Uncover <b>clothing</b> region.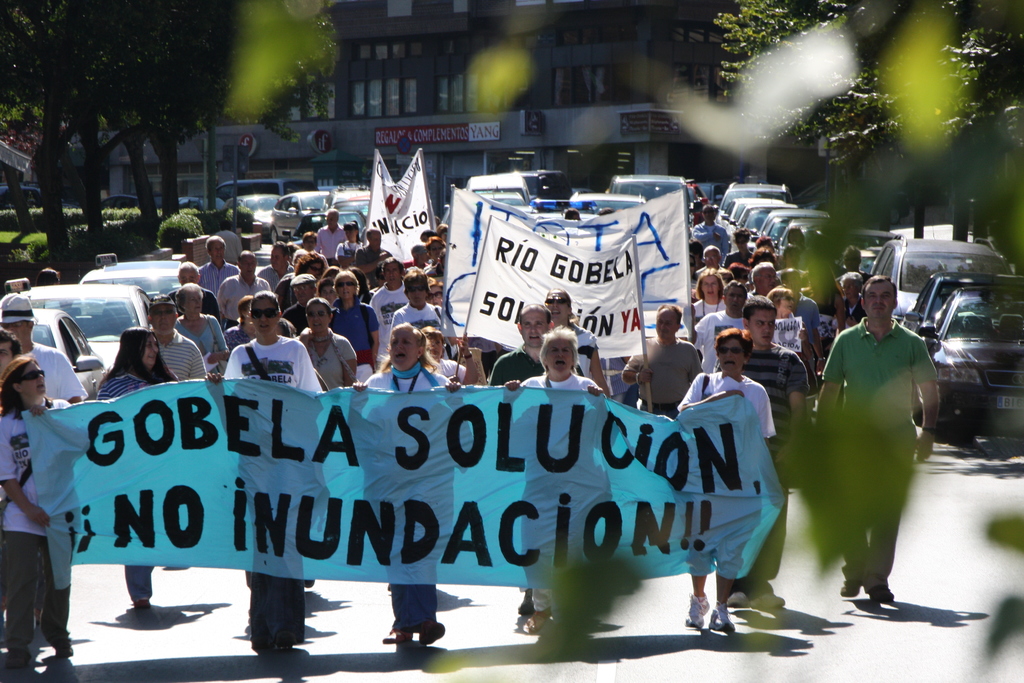
Uncovered: 154:333:202:380.
